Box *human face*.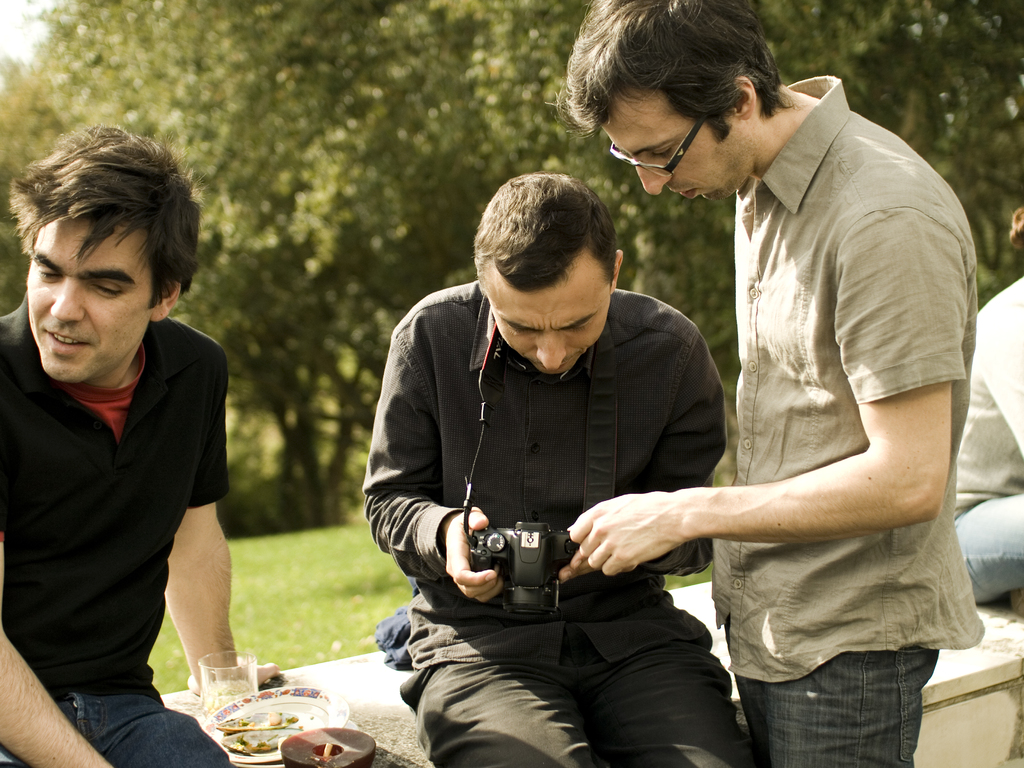
crop(24, 216, 152, 382).
